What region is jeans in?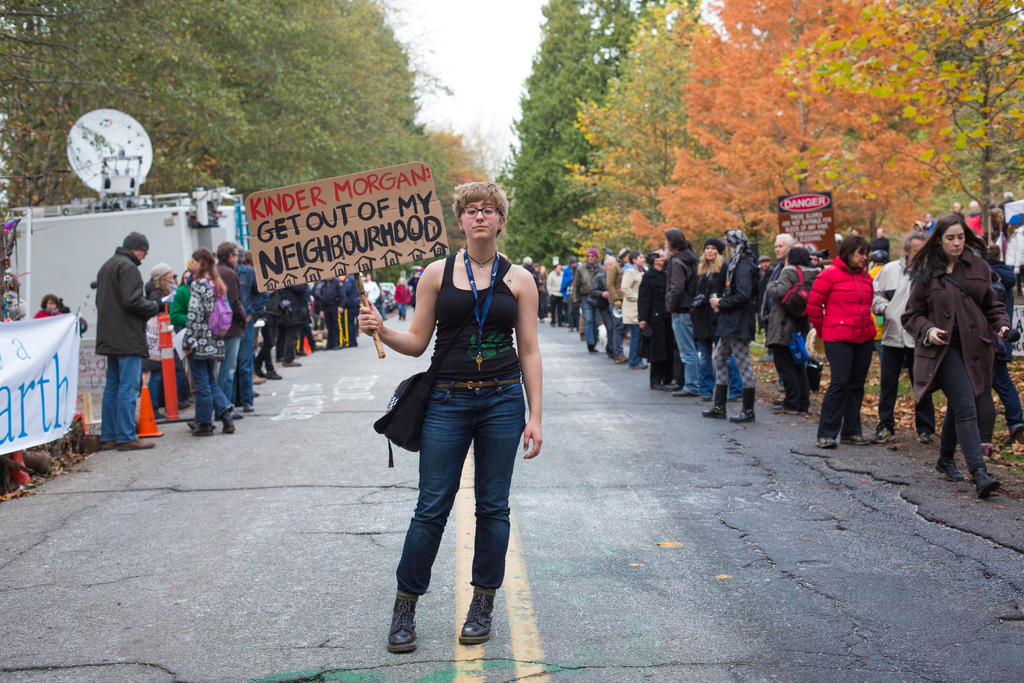
(585,303,598,346).
